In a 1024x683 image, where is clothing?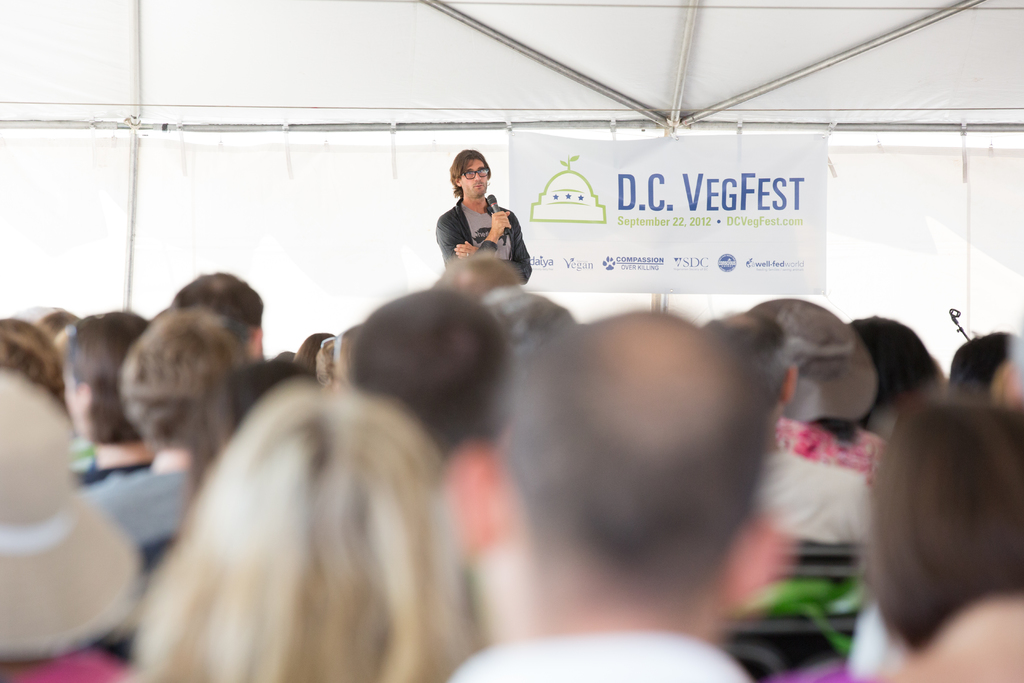
Rect(740, 659, 890, 682).
